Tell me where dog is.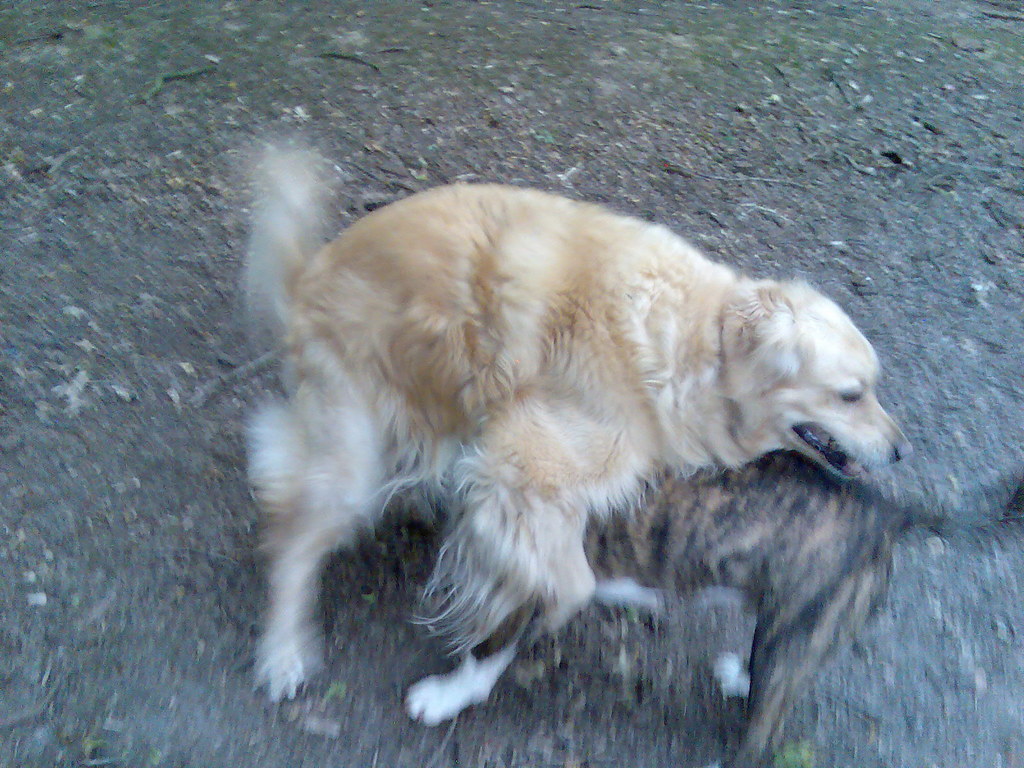
dog is at (231,116,916,709).
